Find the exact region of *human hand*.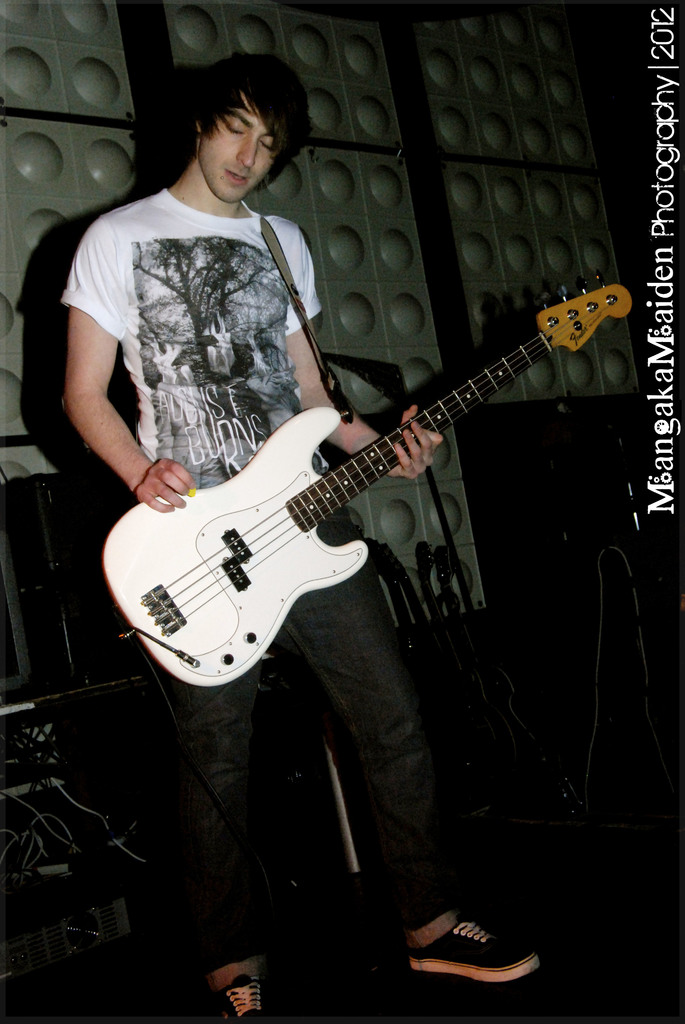
Exact region: region(118, 438, 192, 512).
